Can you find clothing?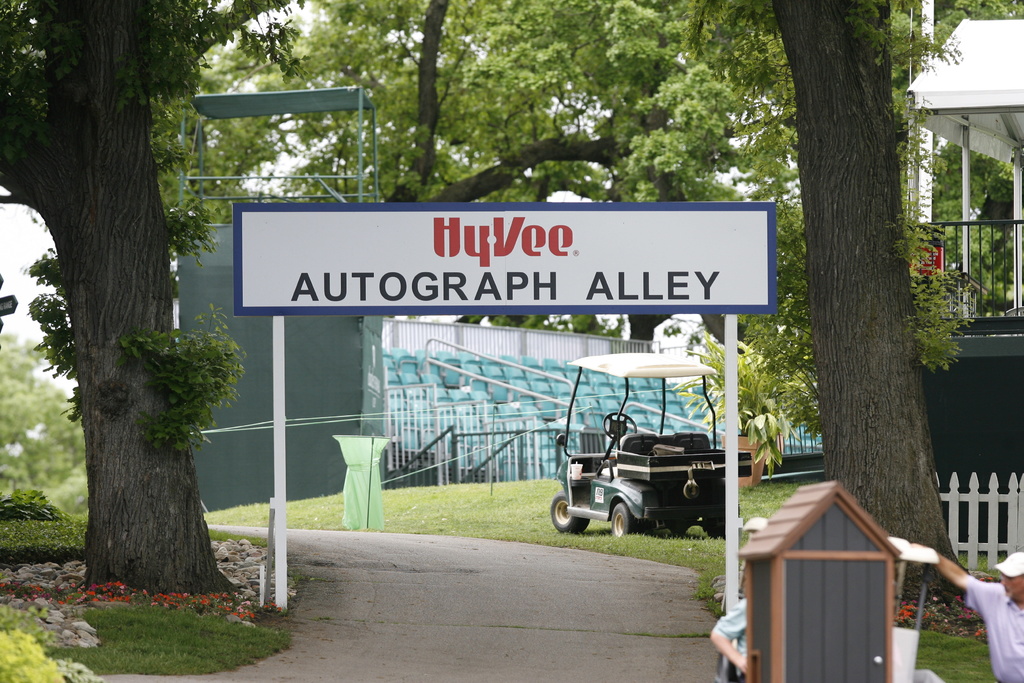
Yes, bounding box: select_region(712, 596, 753, 682).
